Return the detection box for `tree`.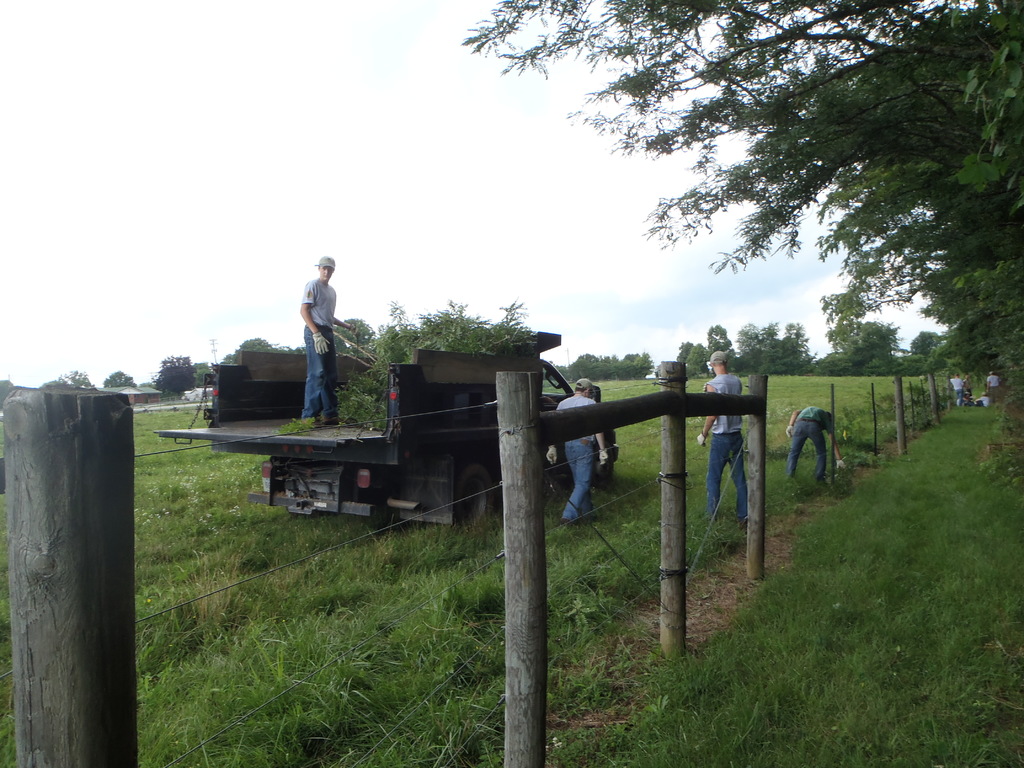
(left=691, top=342, right=710, bottom=371).
